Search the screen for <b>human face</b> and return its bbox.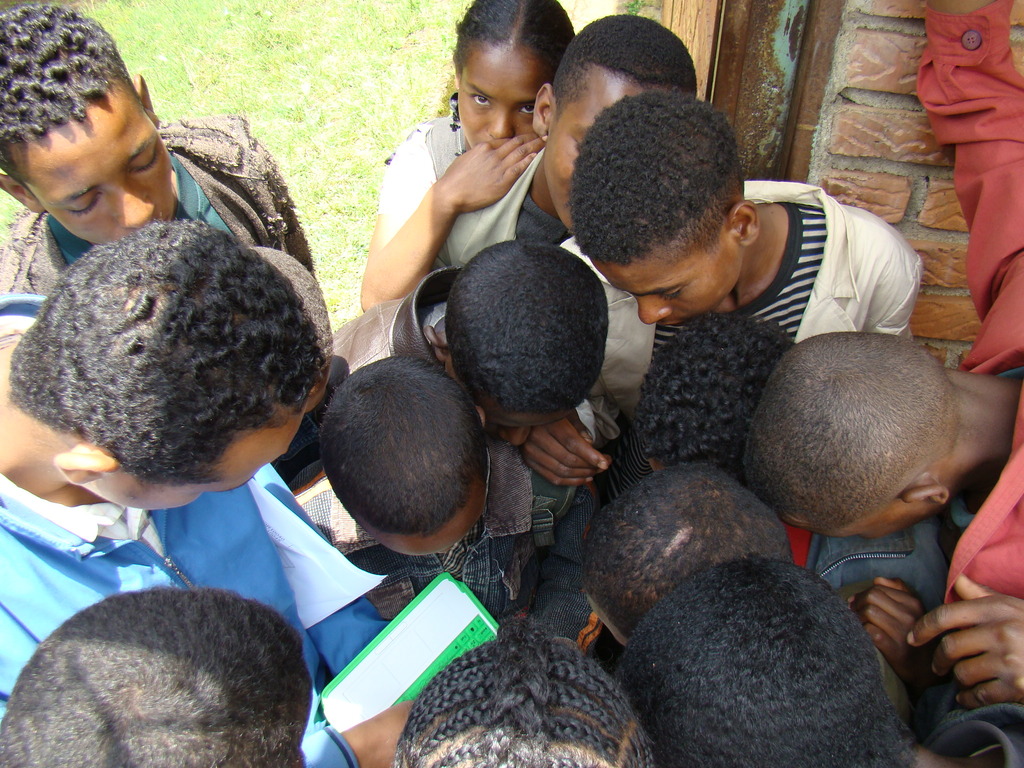
Found: [left=458, top=42, right=556, bottom=152].
